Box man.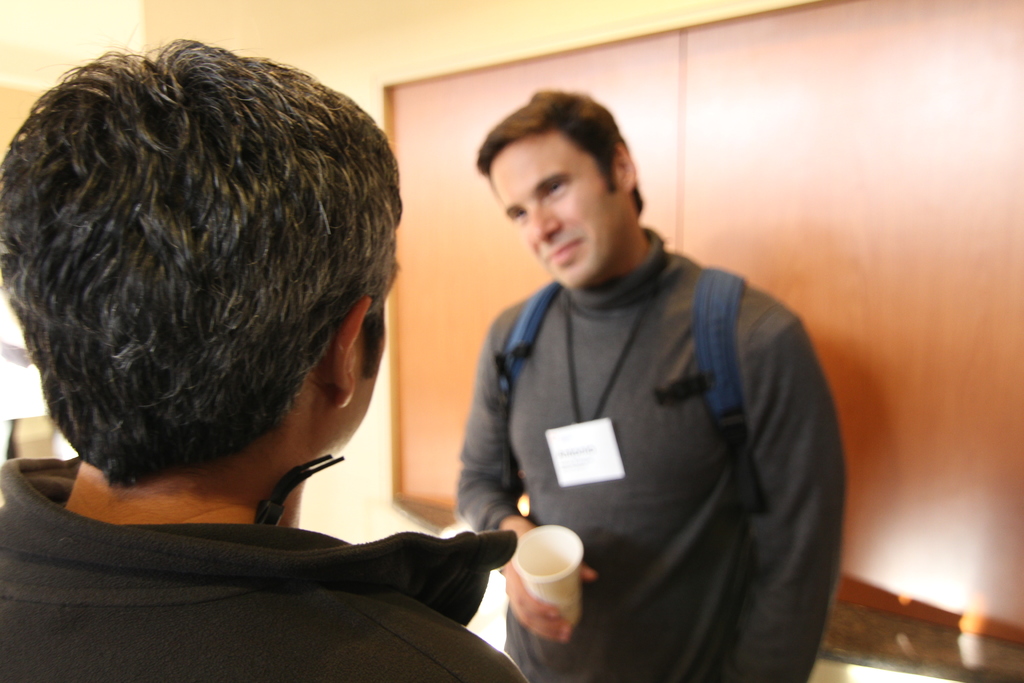
[431, 77, 845, 665].
